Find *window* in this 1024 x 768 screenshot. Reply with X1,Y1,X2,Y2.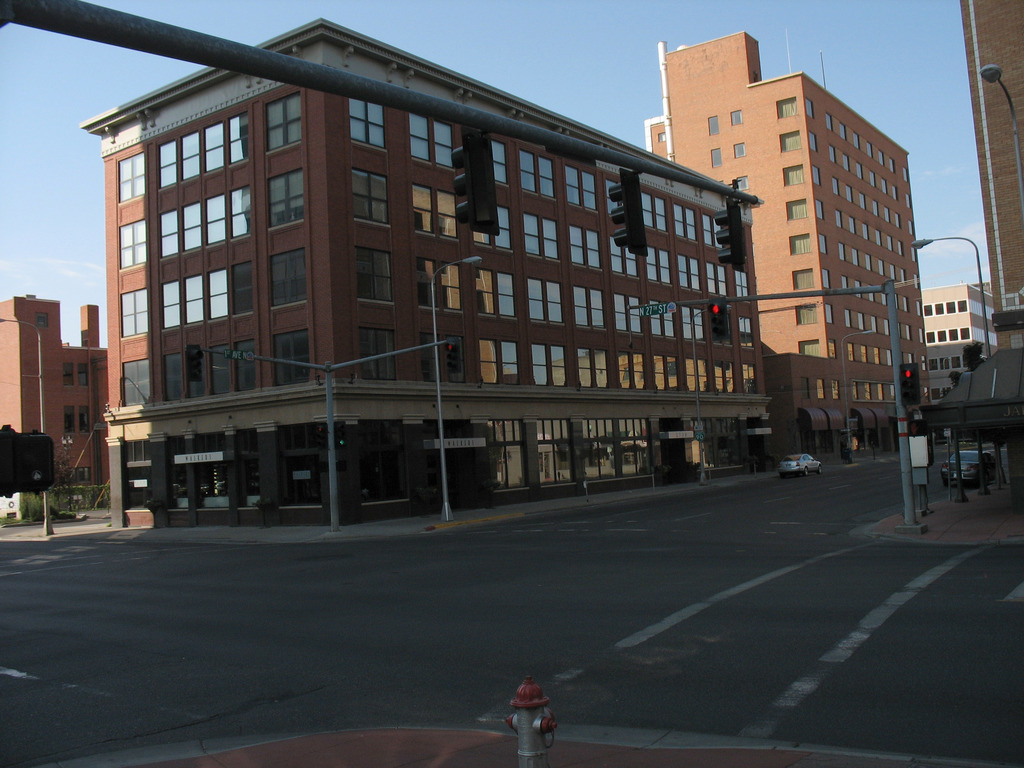
792,231,807,258.
